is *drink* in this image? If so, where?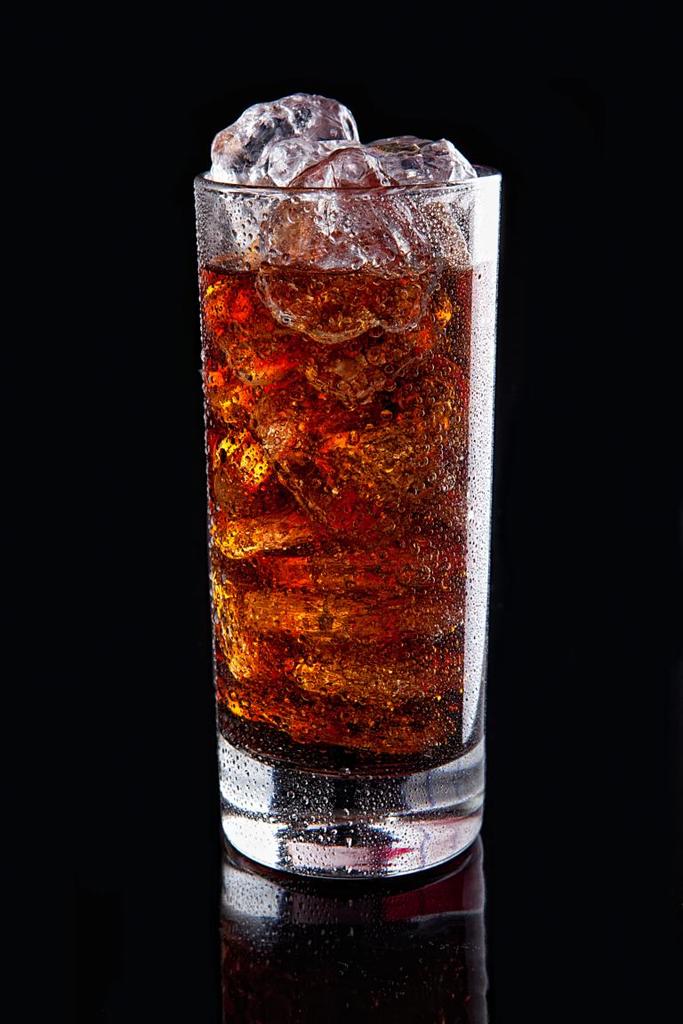
Yes, at 196 98 497 816.
